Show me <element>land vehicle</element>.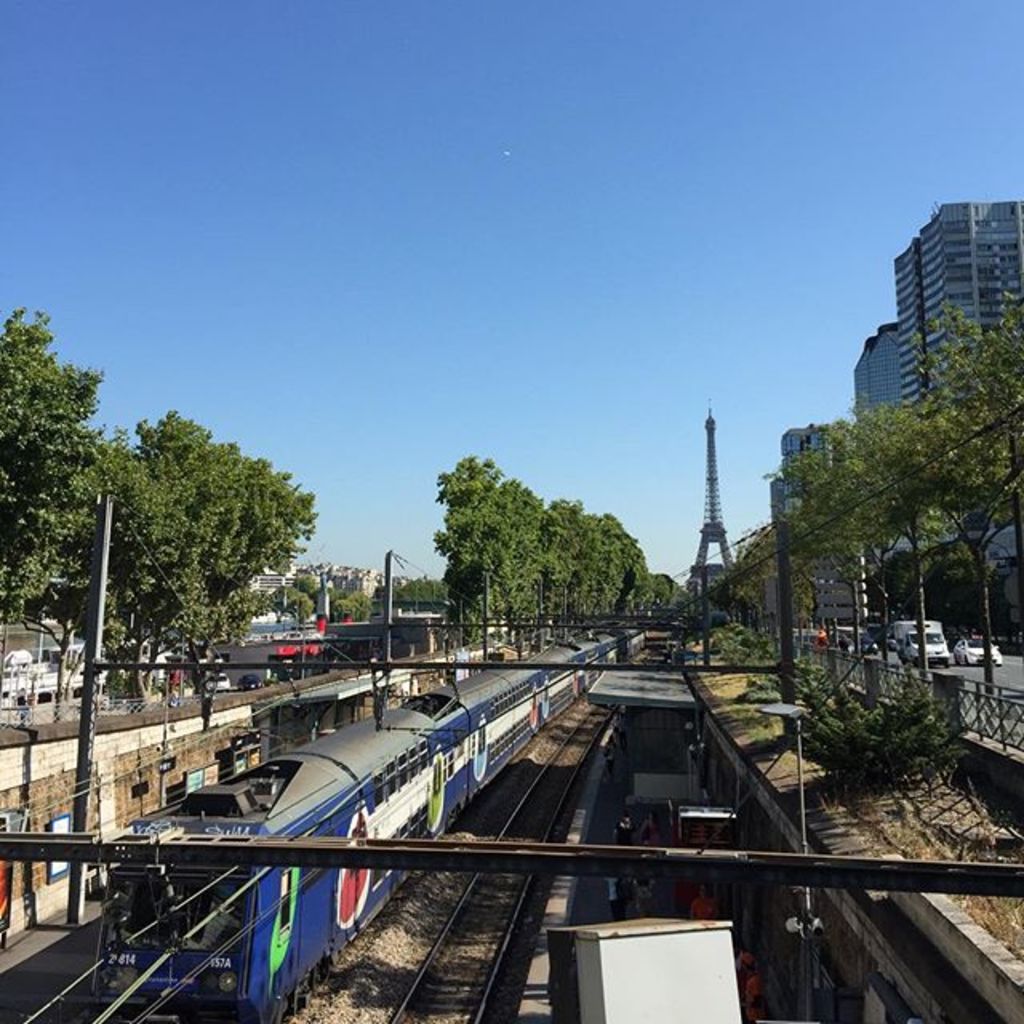
<element>land vehicle</element> is here: [245,680,256,688].
